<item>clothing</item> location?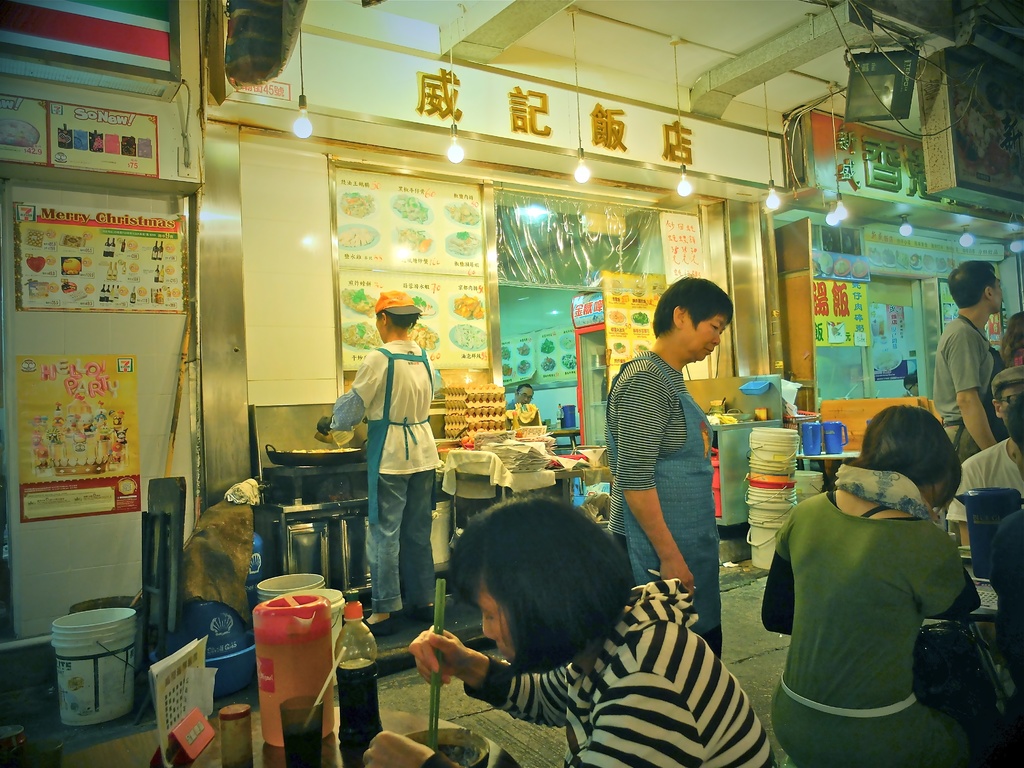
locate(943, 438, 1023, 527)
